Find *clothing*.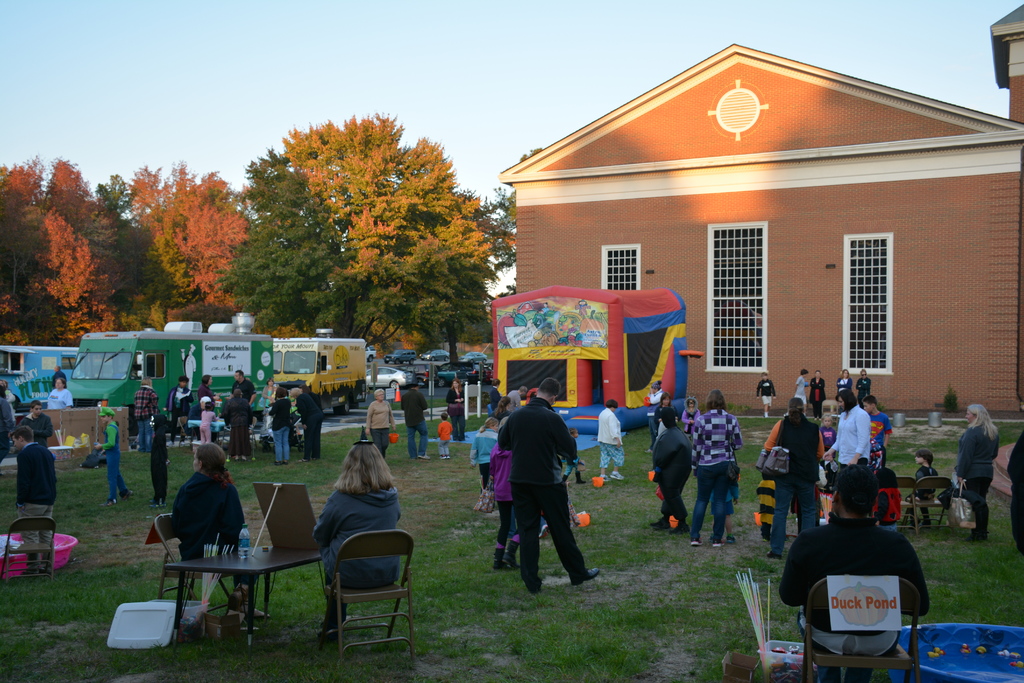
<box>817,378,826,402</box>.
